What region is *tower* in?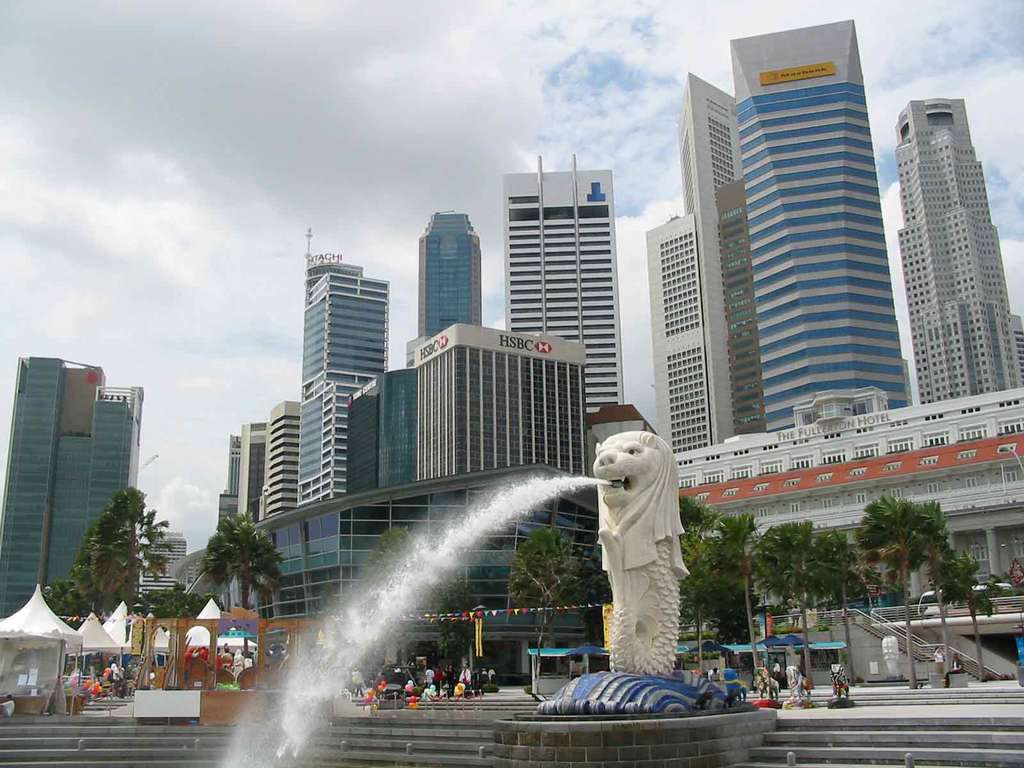
x1=0 y1=358 x2=106 y2=625.
